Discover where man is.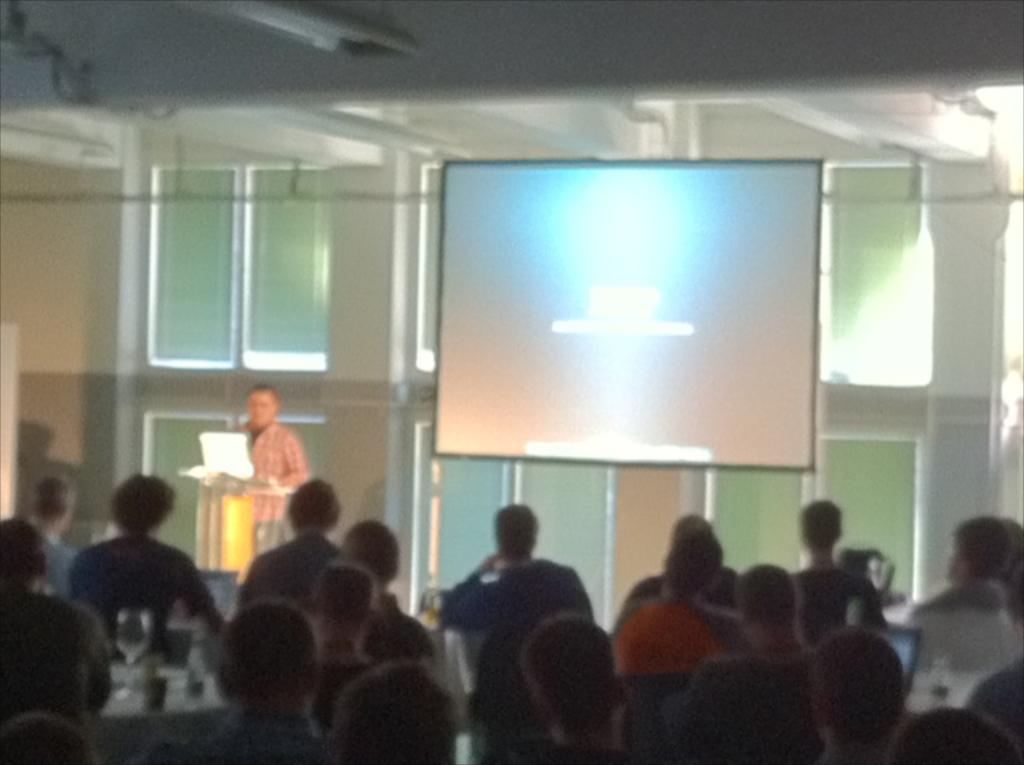
Discovered at rect(912, 514, 1022, 675).
